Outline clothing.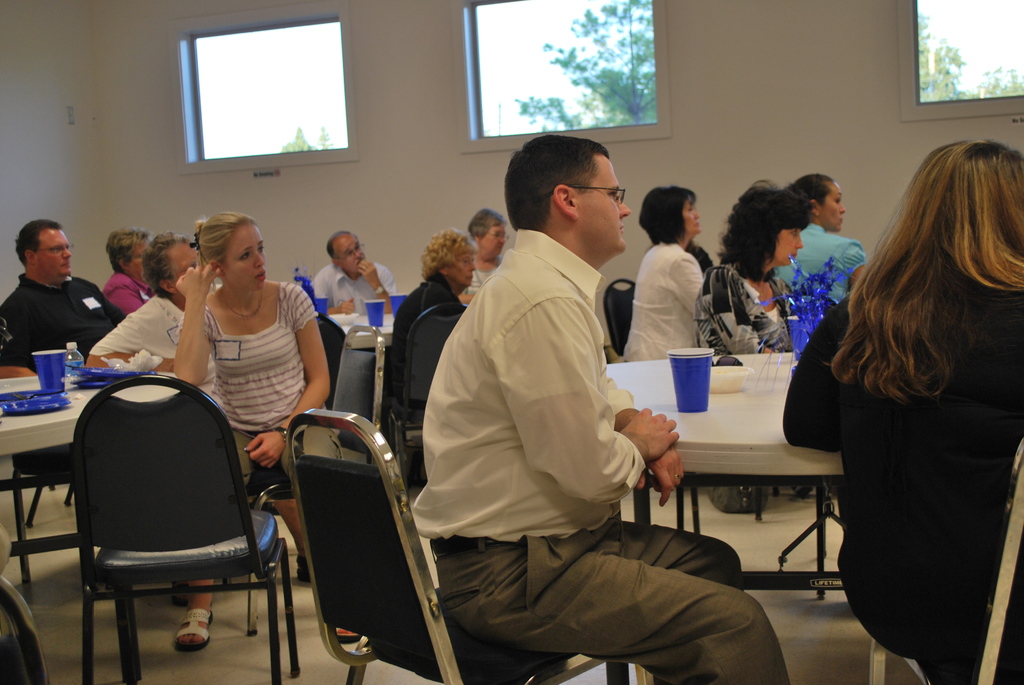
Outline: box(799, 184, 1020, 660).
